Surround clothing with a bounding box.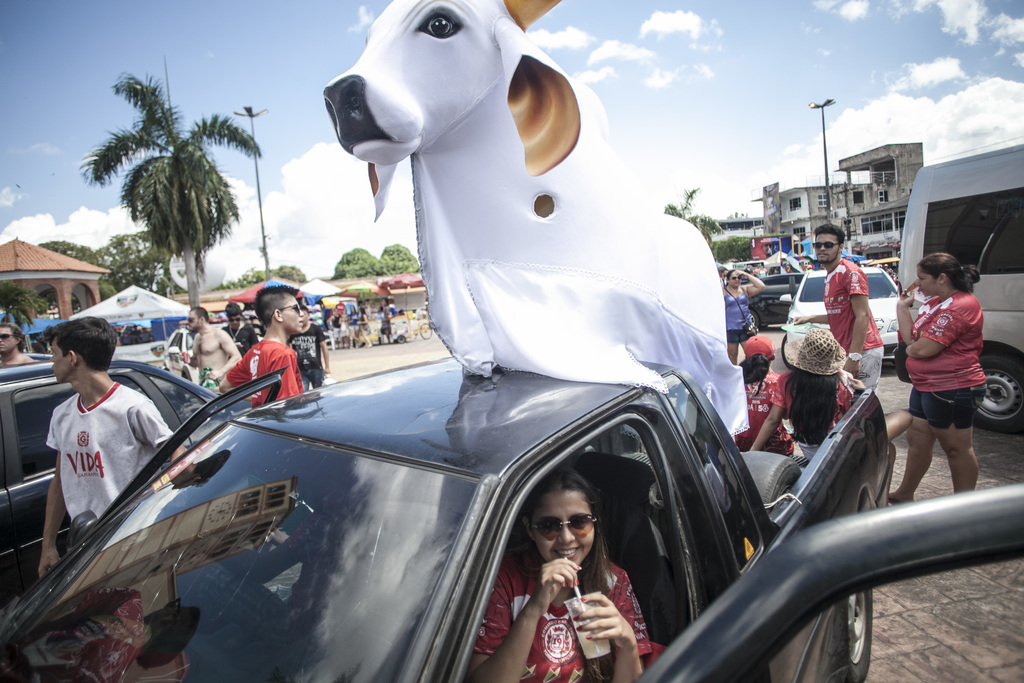
(820, 255, 888, 395).
